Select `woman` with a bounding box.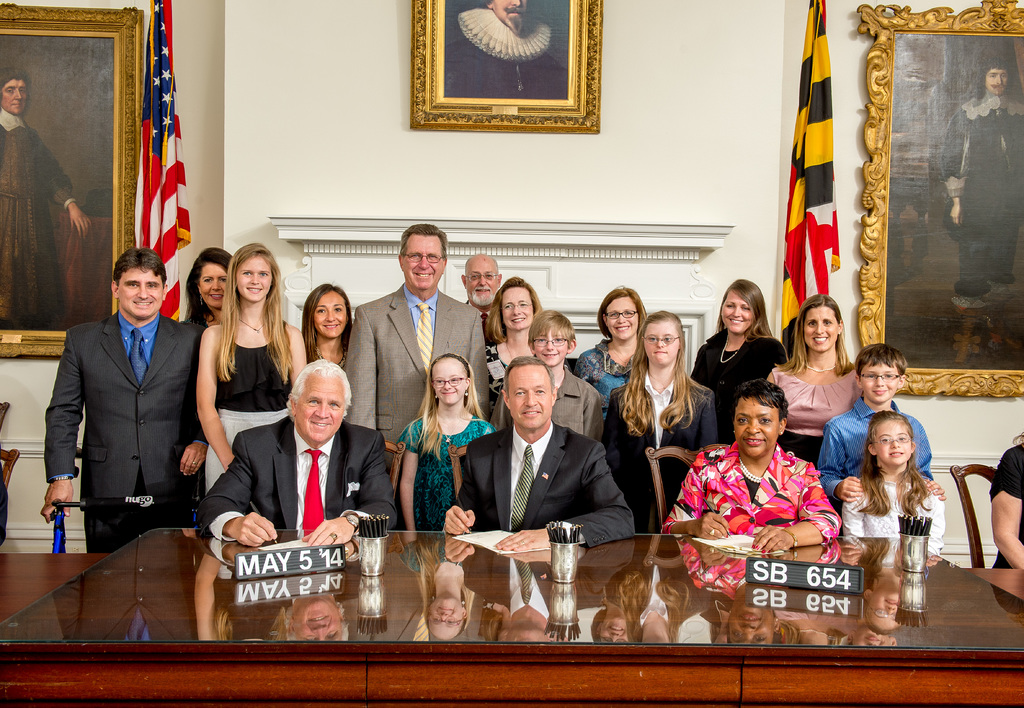
crop(660, 375, 840, 552).
